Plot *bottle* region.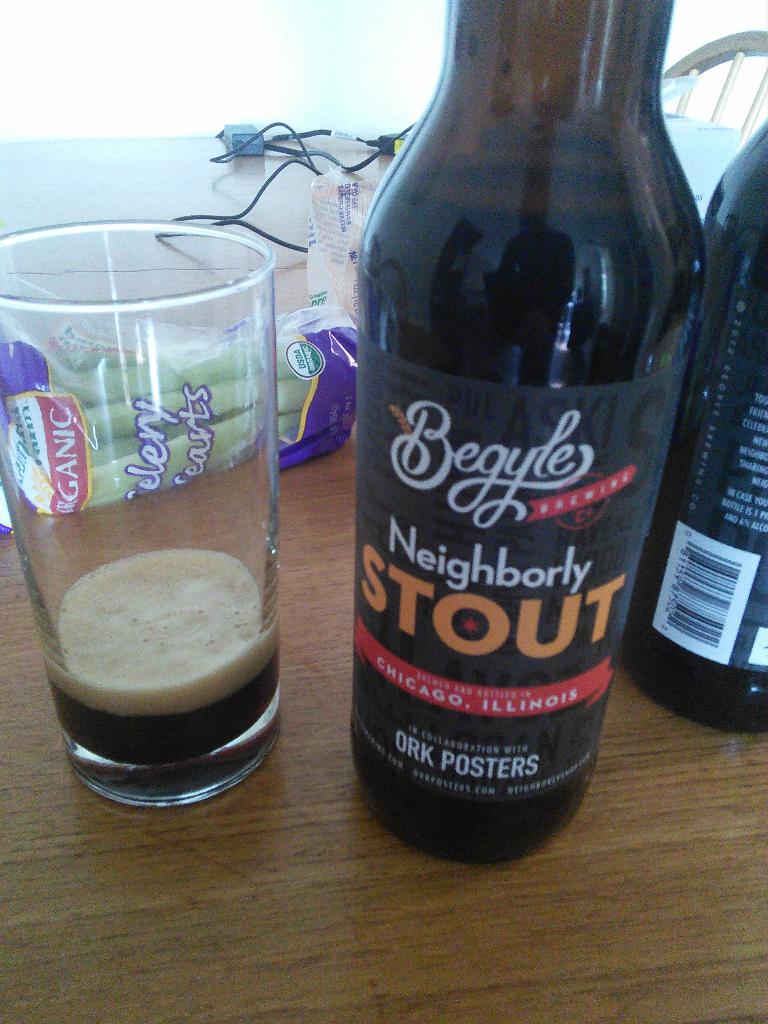
Plotted at rect(618, 115, 767, 741).
